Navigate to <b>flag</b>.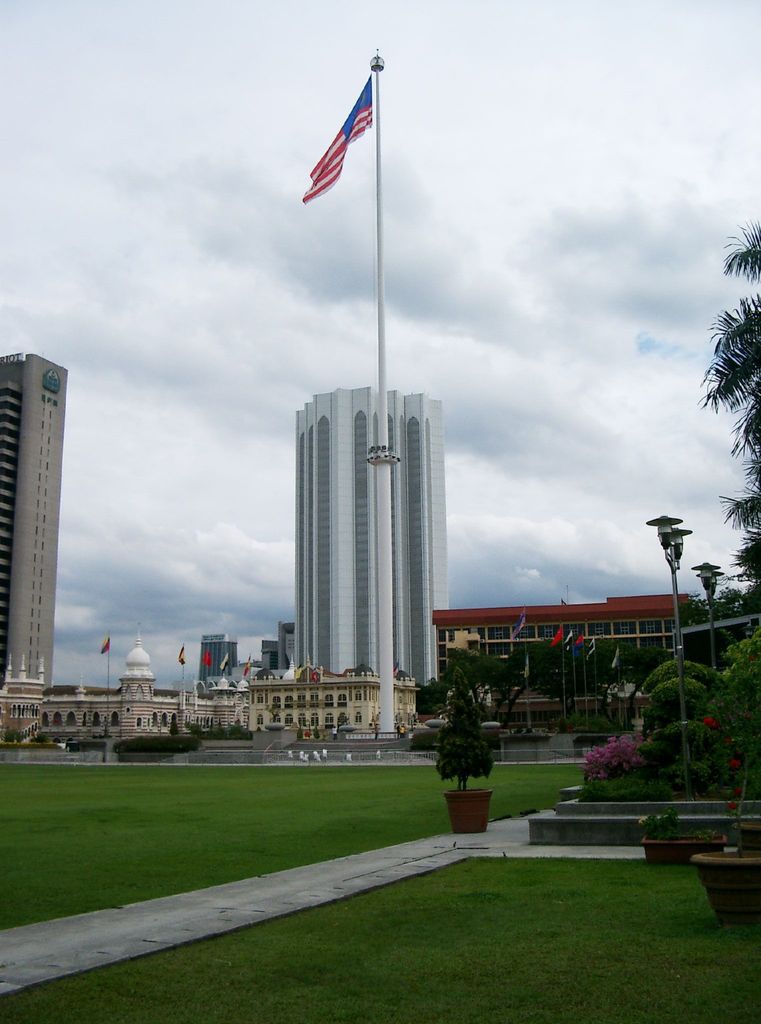
Navigation target: [608,650,622,673].
